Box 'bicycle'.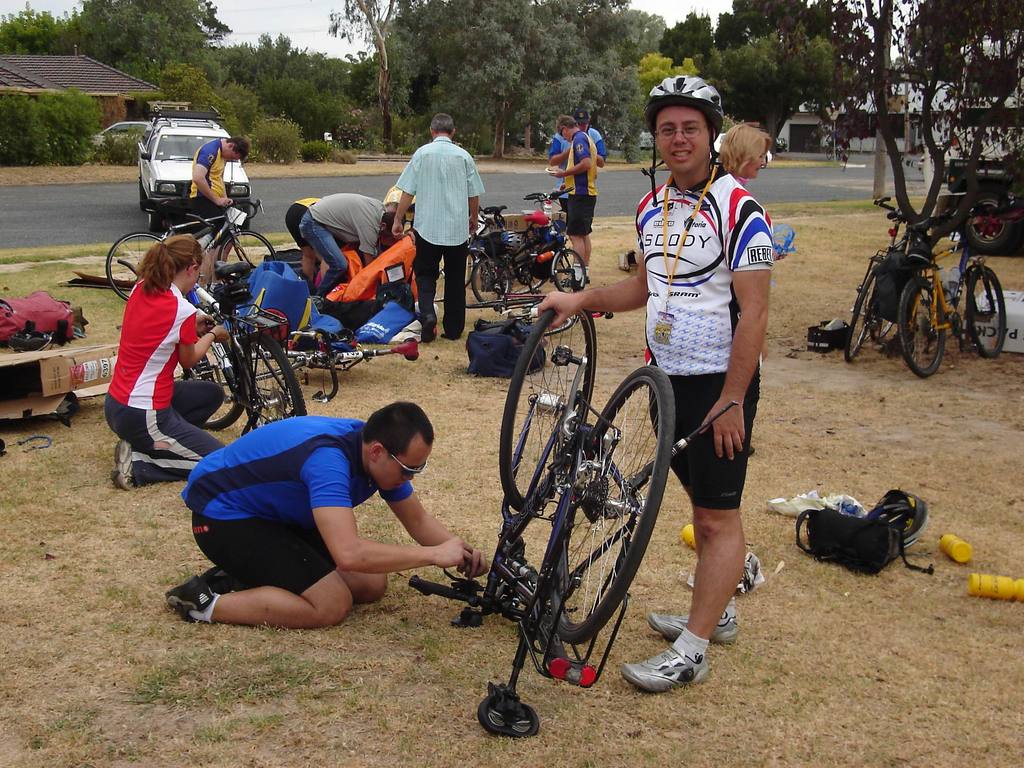
<box>827,140,845,161</box>.
